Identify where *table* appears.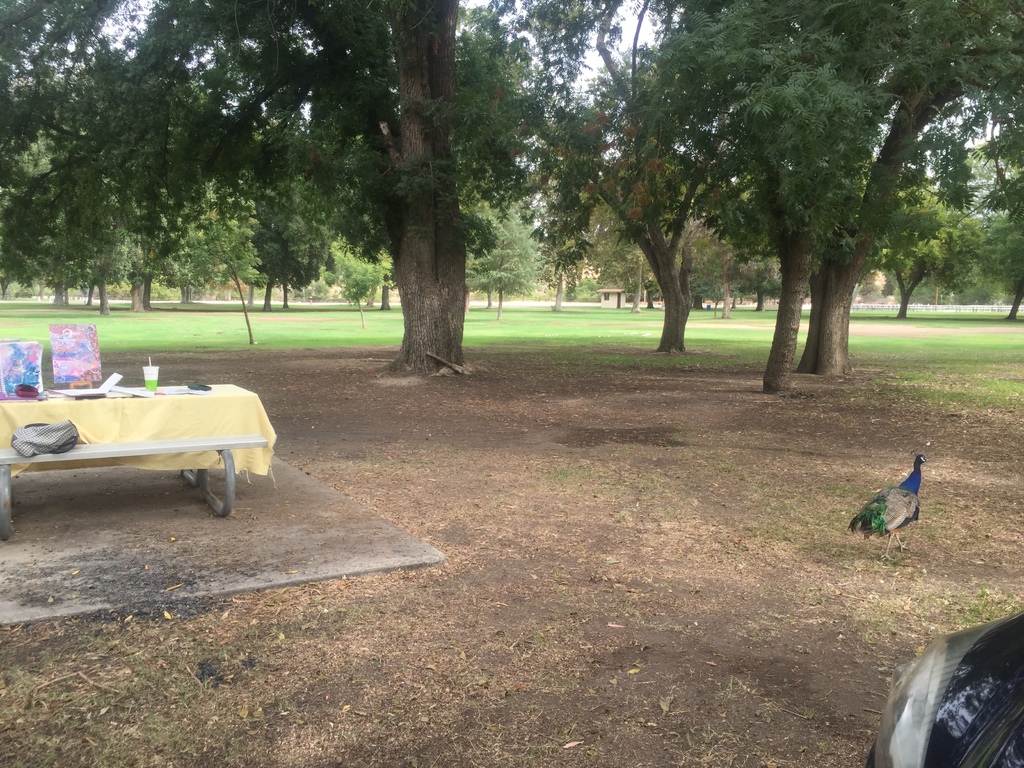
Appears at [left=12, top=376, right=269, bottom=518].
